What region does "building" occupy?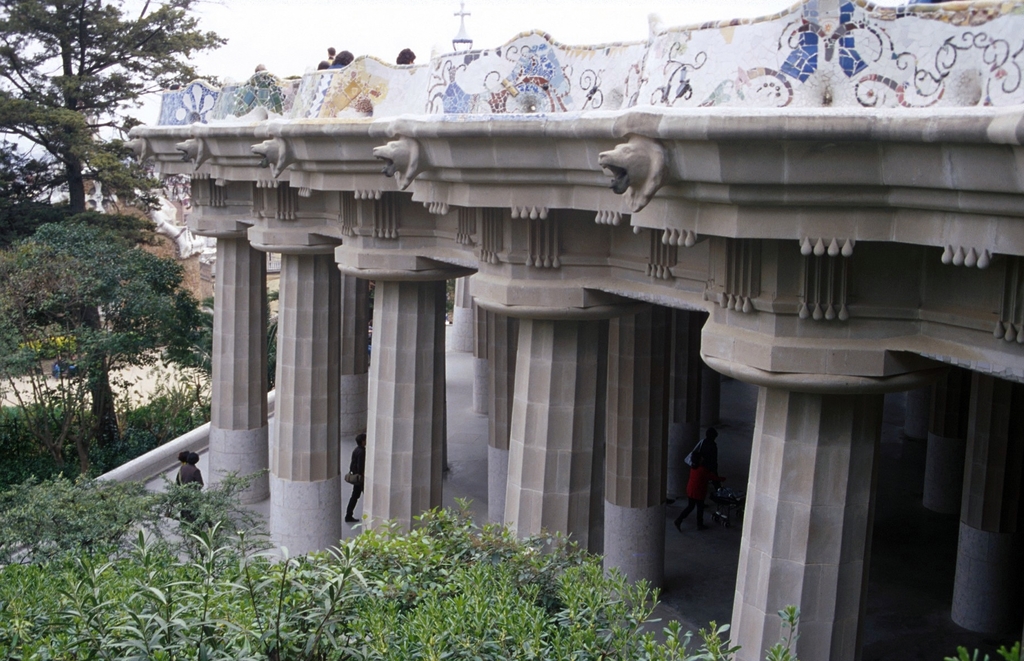
(120,0,1023,660).
